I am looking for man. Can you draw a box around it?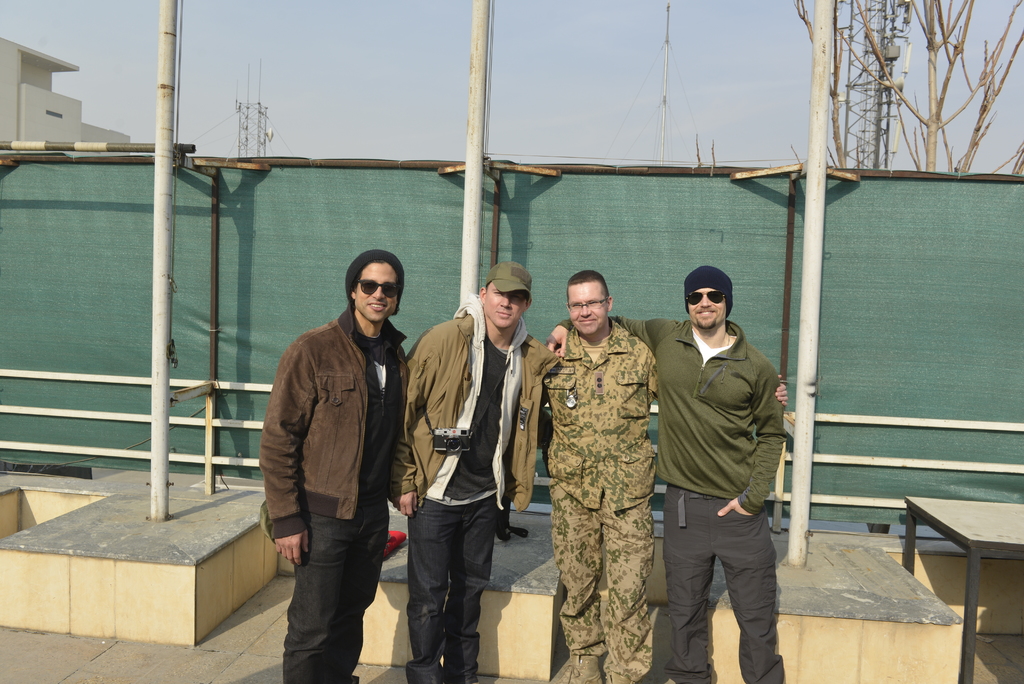
Sure, the bounding box is <box>253,241,424,678</box>.
